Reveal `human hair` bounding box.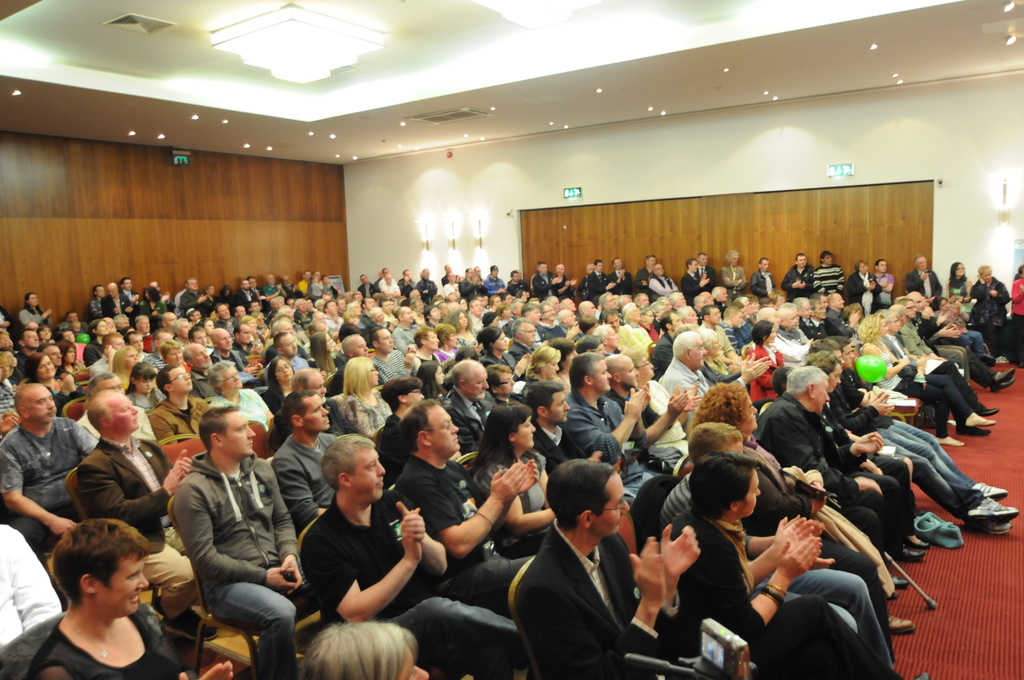
Revealed: <region>948, 259, 959, 281</region>.
